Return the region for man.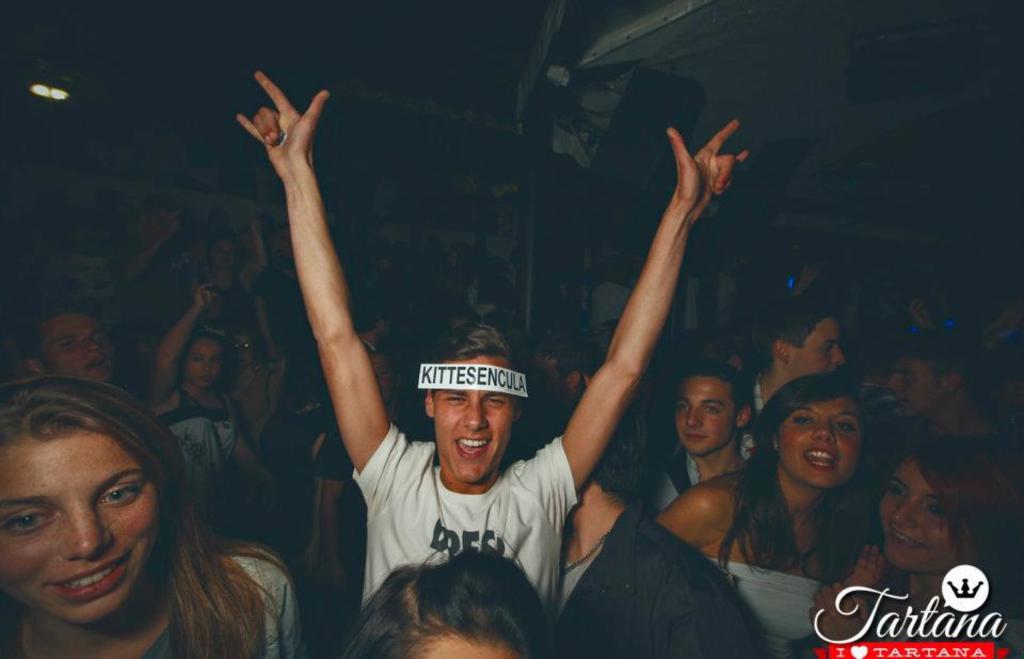
rect(741, 303, 846, 428).
